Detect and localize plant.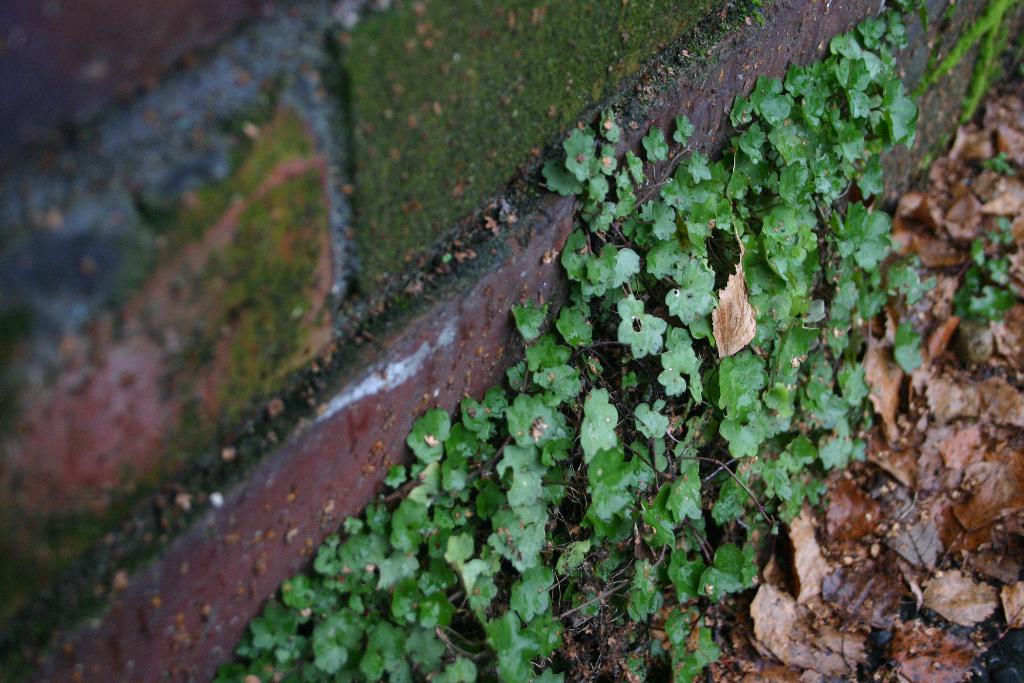
Localized at locate(946, 194, 1022, 352).
